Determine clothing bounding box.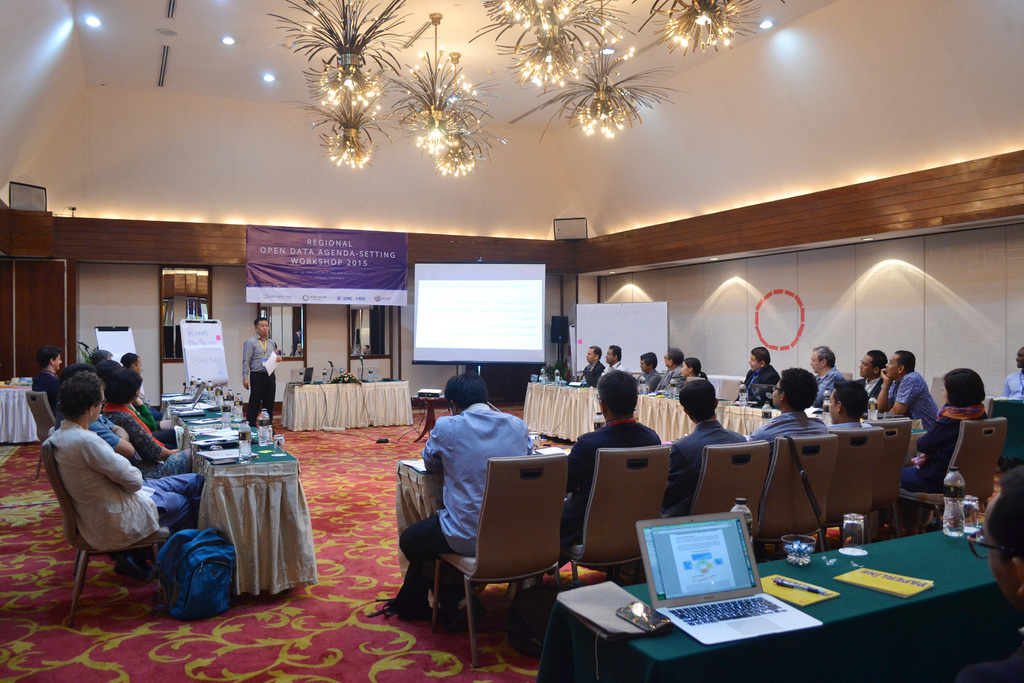
Determined: {"left": 39, "top": 425, "right": 208, "bottom": 571}.
